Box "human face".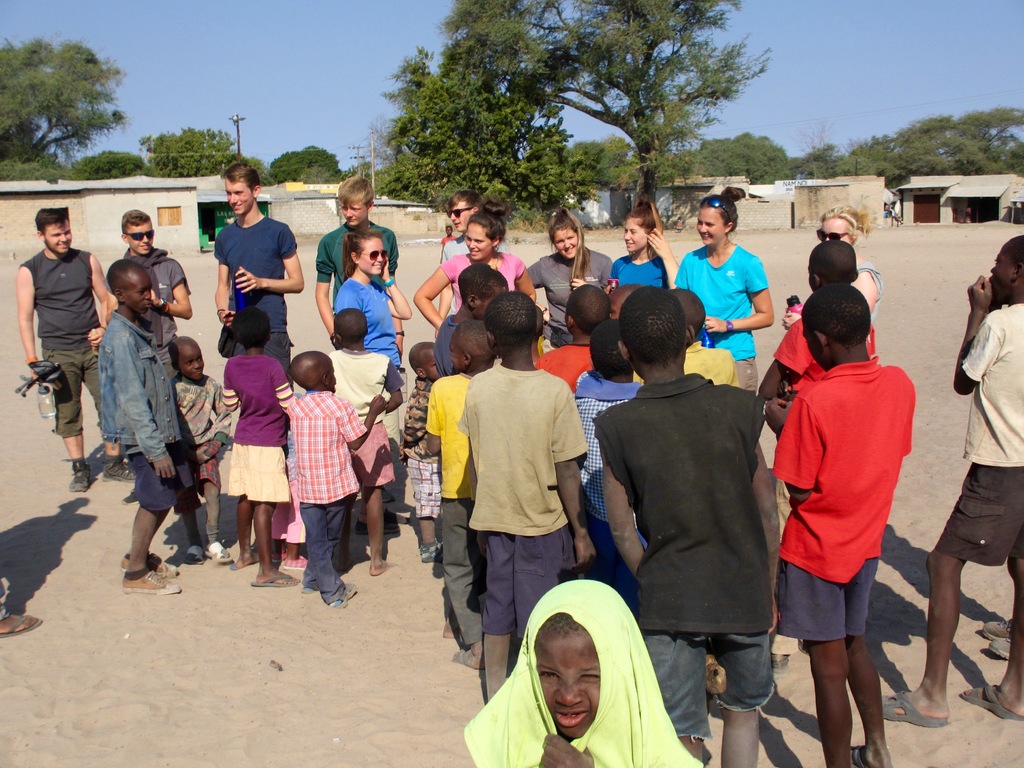
bbox=(626, 221, 643, 252).
